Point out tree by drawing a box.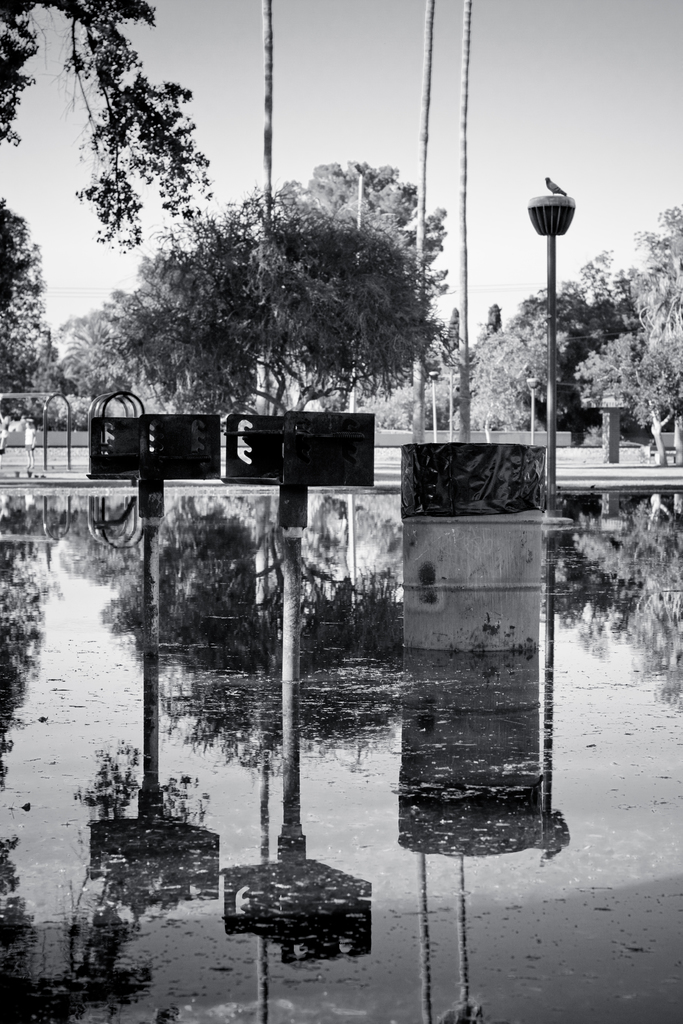
box=[80, 200, 446, 431].
